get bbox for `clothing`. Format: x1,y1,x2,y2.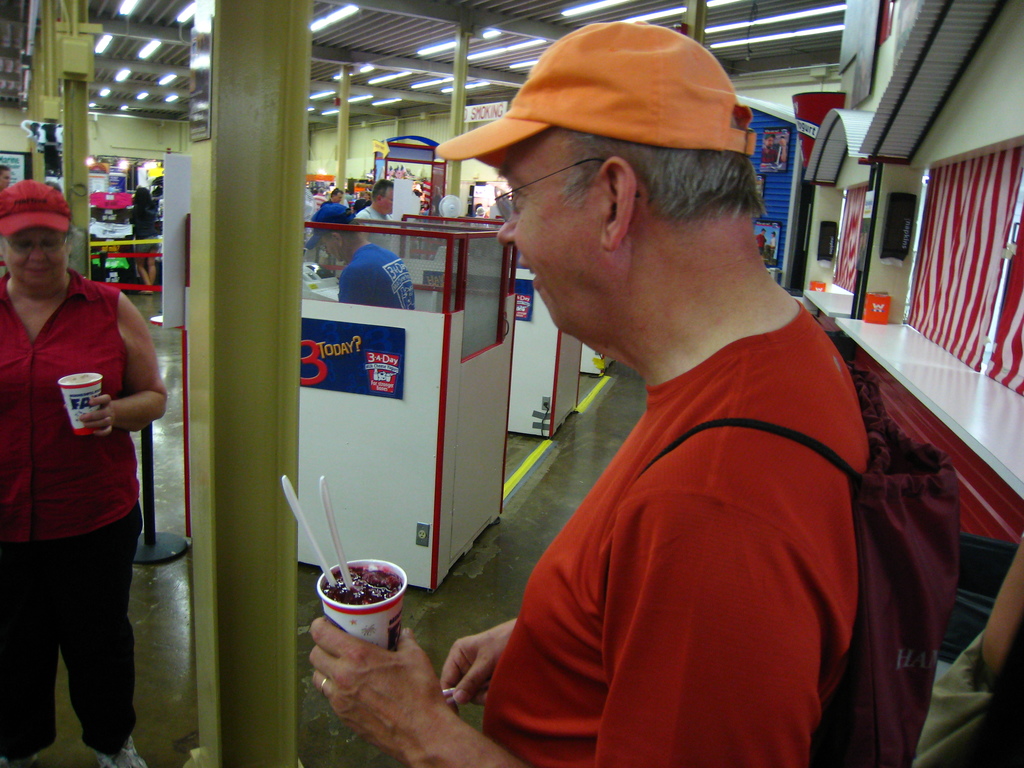
323,240,422,331.
